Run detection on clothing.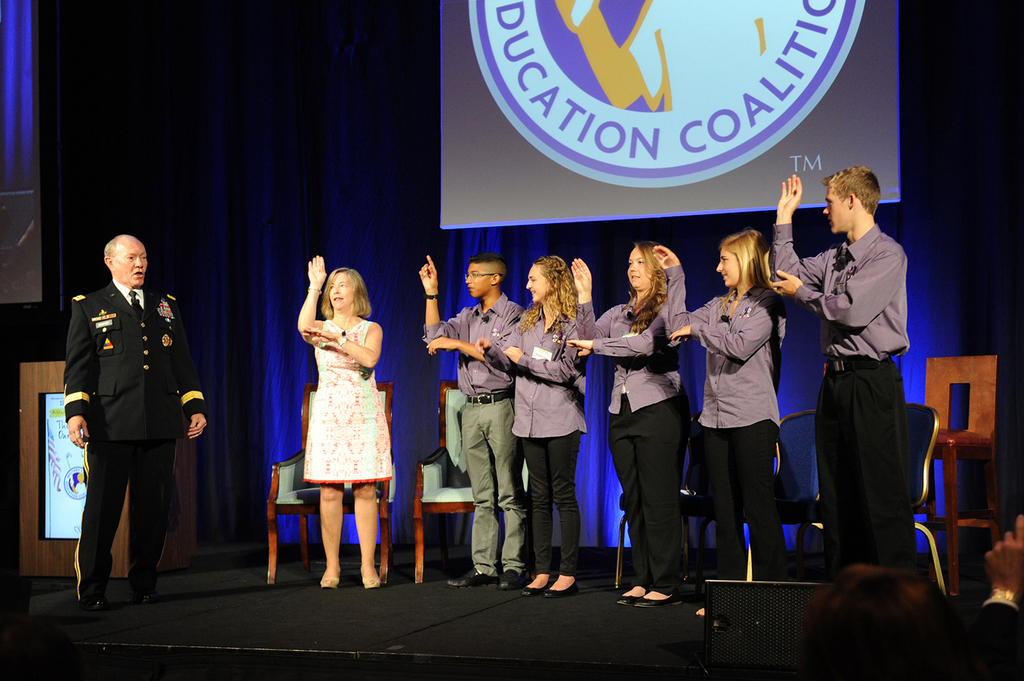
Result: l=479, t=296, r=591, b=555.
